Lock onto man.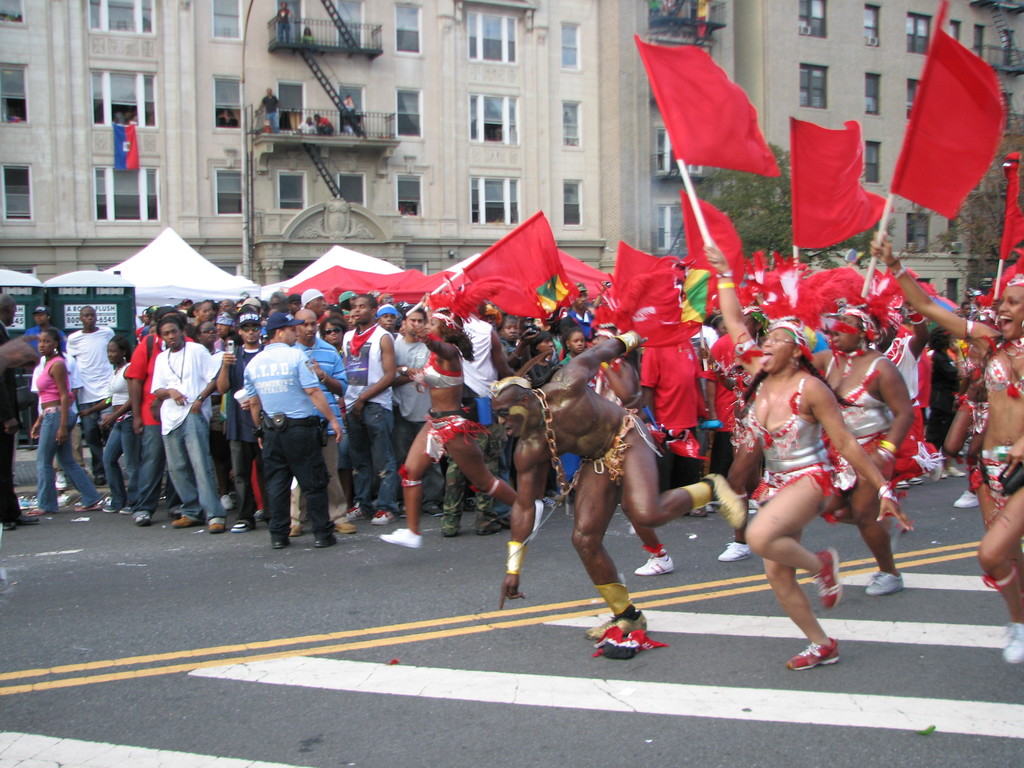
Locked: left=439, top=297, right=507, bottom=538.
